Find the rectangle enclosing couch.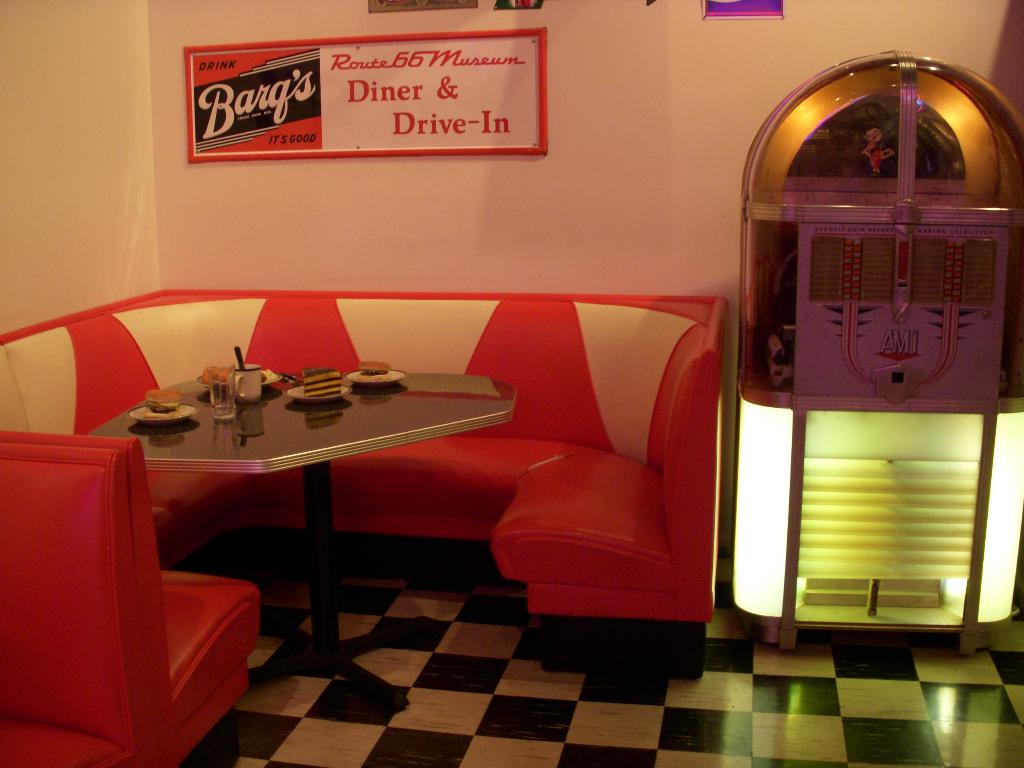
select_region(0, 287, 730, 676).
